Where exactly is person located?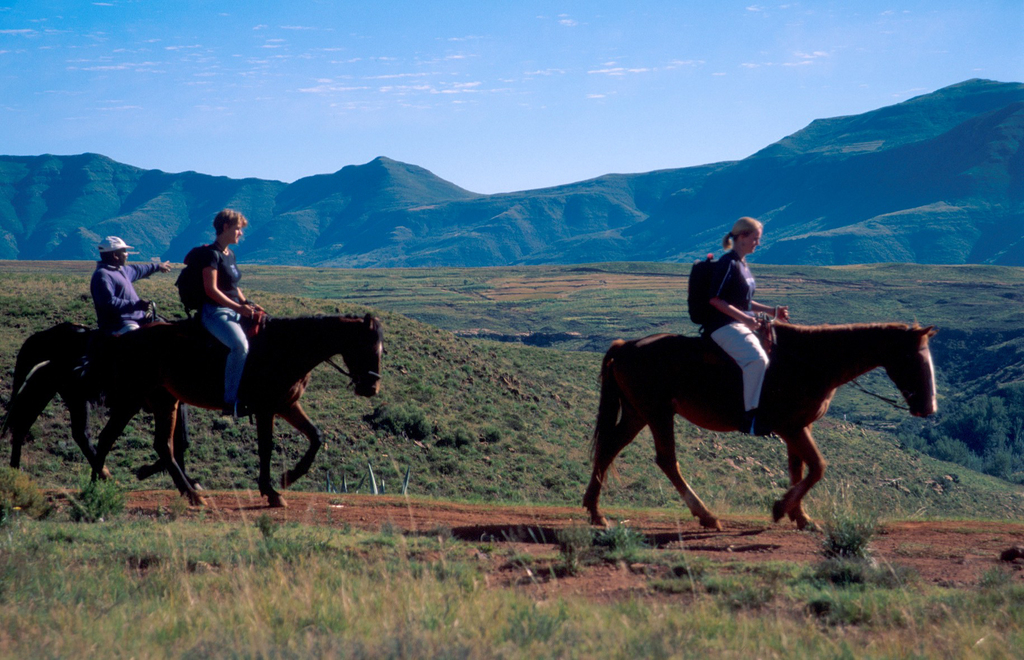
Its bounding box is l=189, t=208, r=266, b=431.
